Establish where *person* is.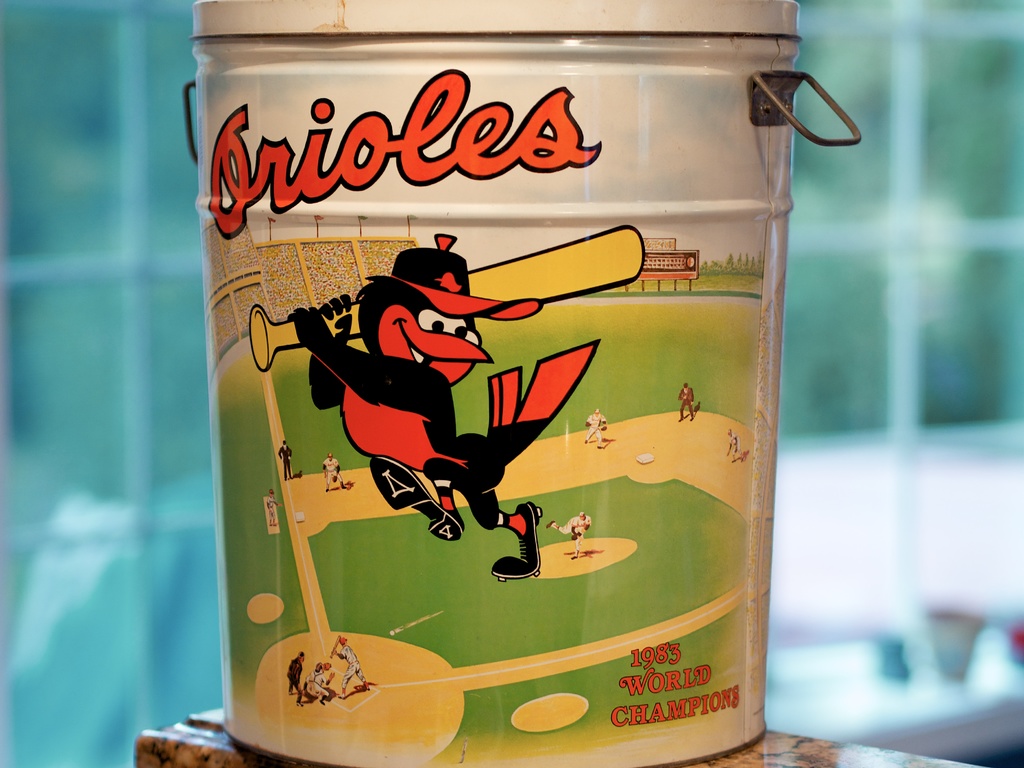
Established at [549,508,590,559].
